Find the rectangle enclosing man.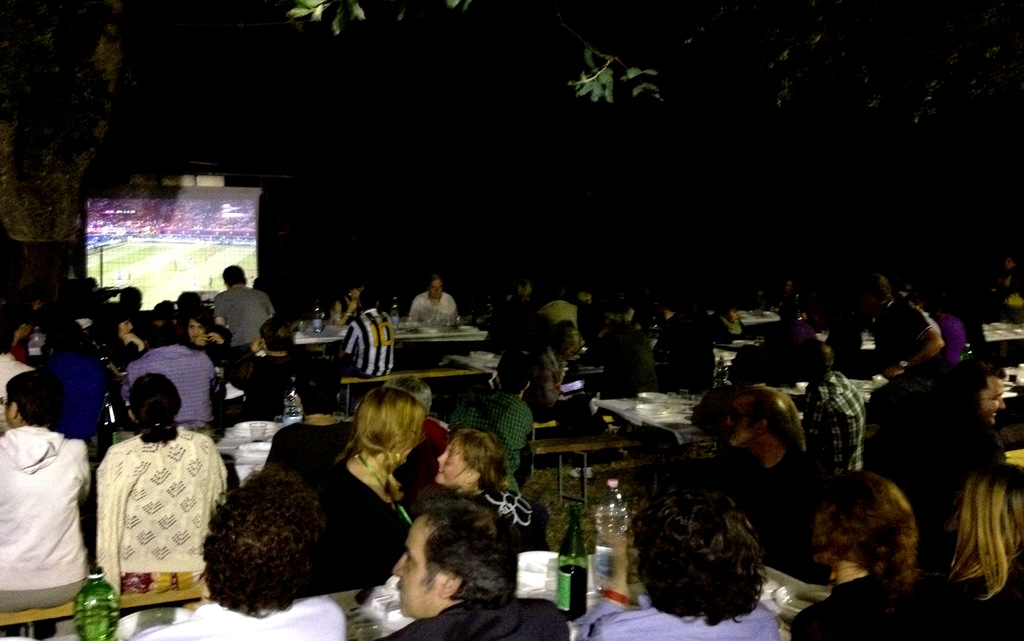
crop(112, 284, 155, 343).
